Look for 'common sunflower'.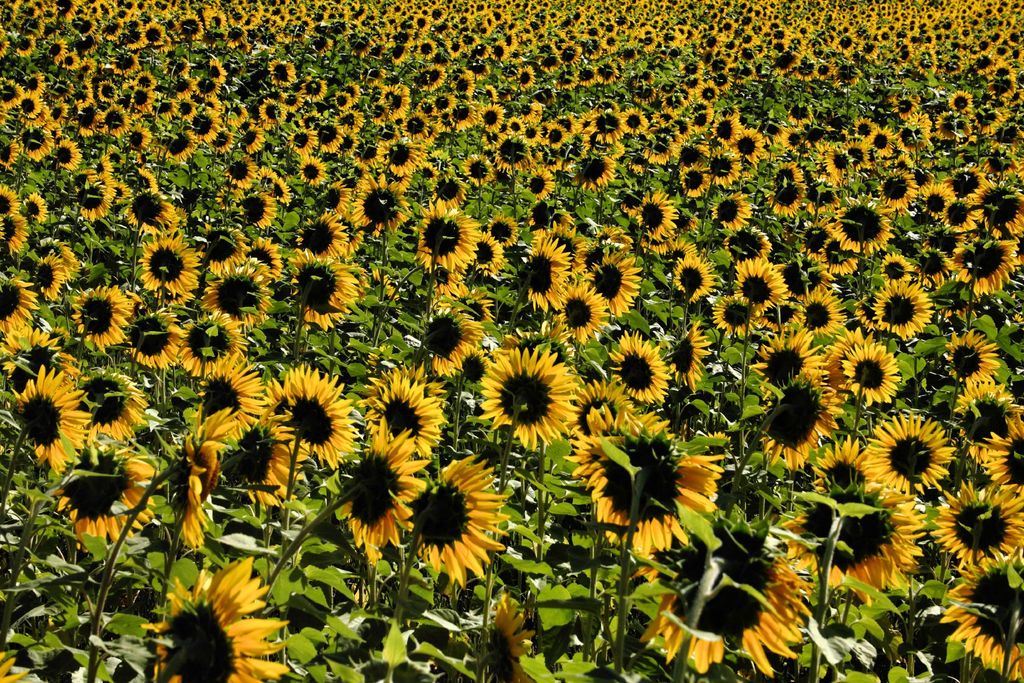
Found: rect(791, 482, 911, 595).
